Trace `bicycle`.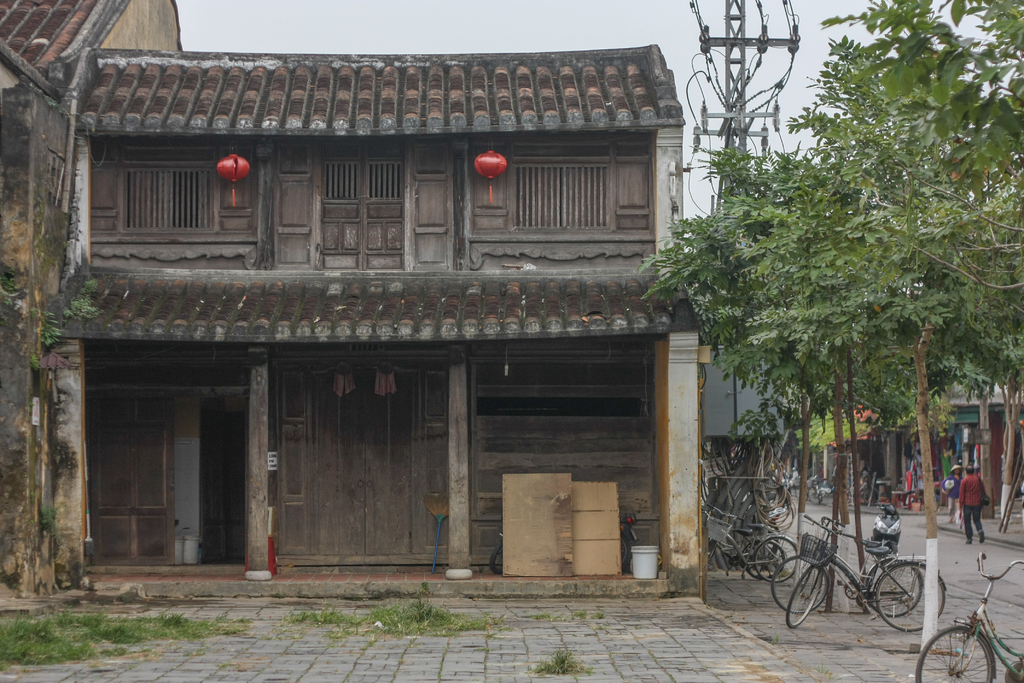
Traced to region(703, 512, 780, 580).
